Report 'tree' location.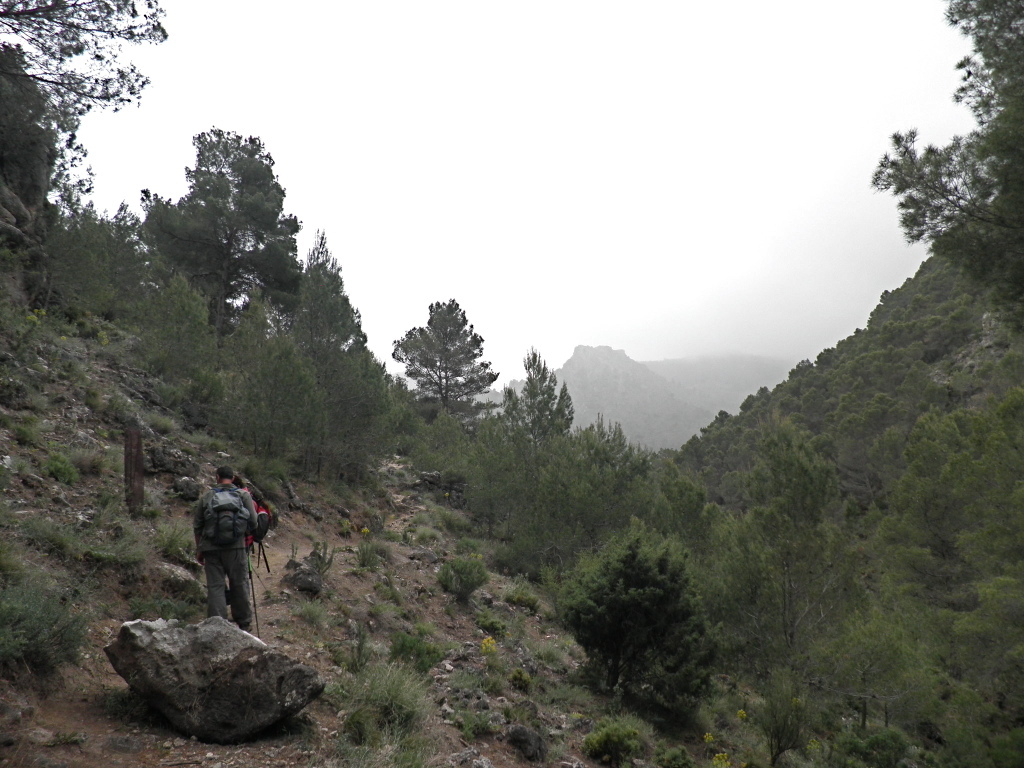
Report: BBox(285, 226, 365, 346).
